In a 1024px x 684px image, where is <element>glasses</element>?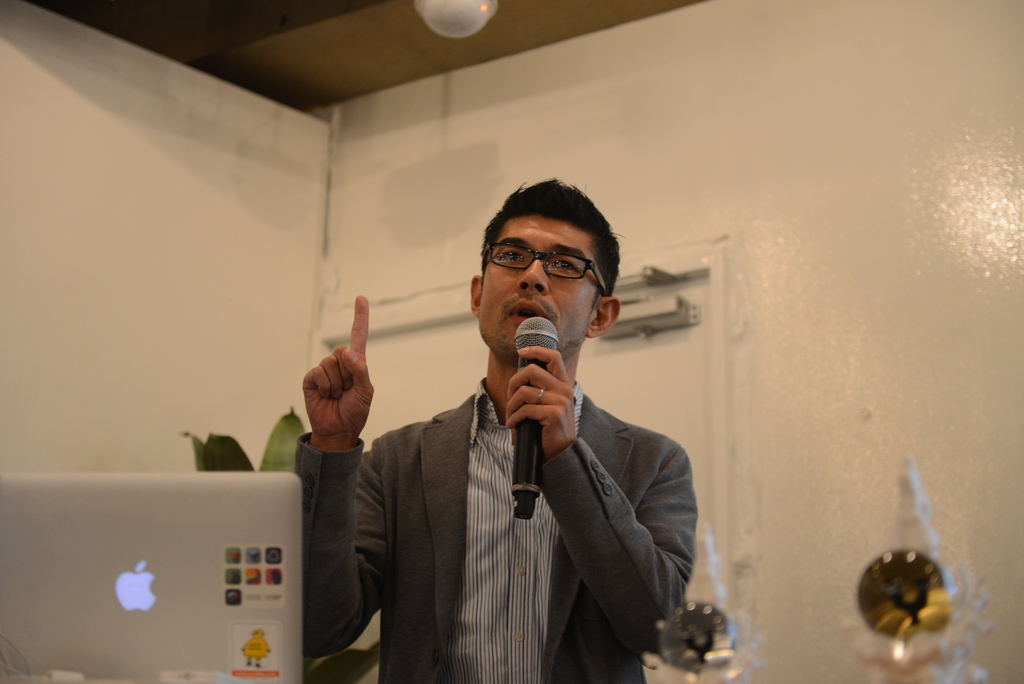
474, 240, 610, 300.
